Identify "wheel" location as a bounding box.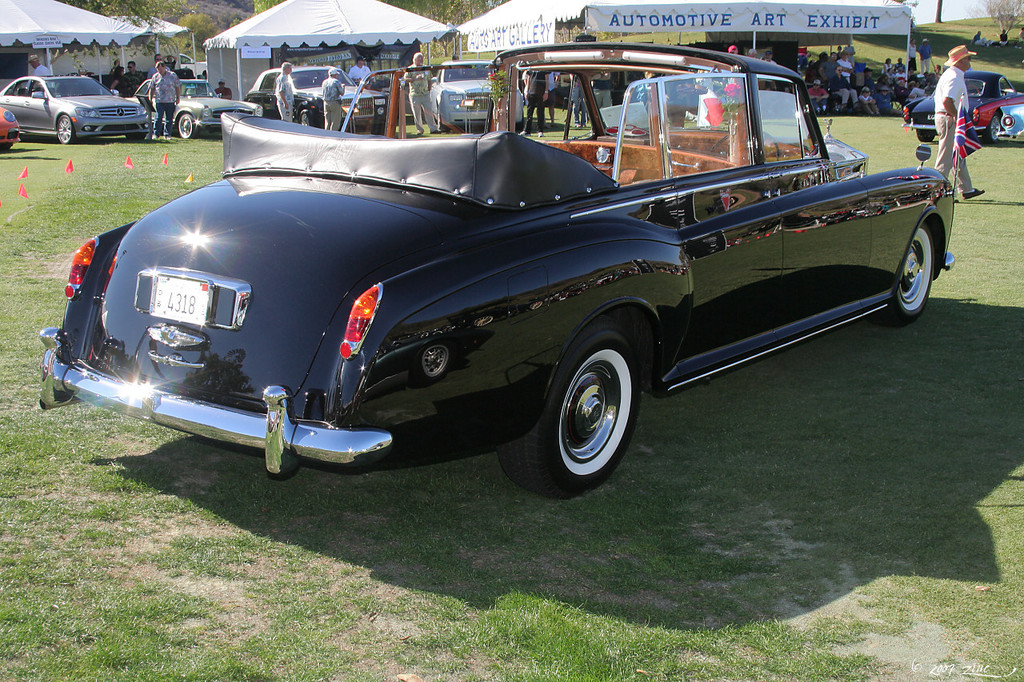
pyautogui.locateOnScreen(714, 130, 781, 167).
